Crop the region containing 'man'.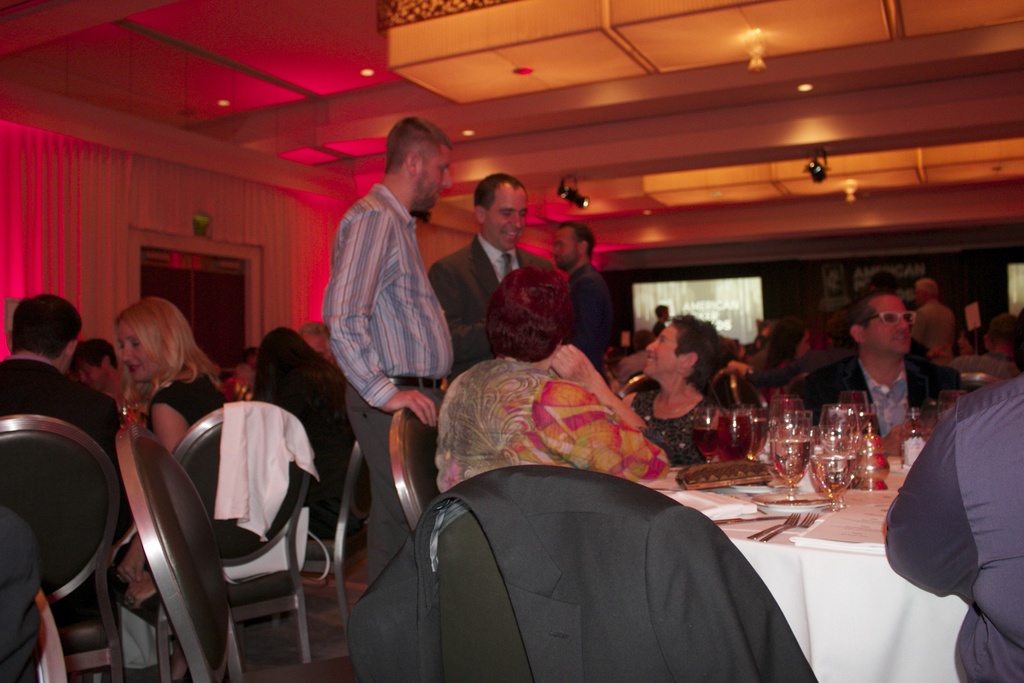
Crop region: detection(77, 338, 136, 393).
